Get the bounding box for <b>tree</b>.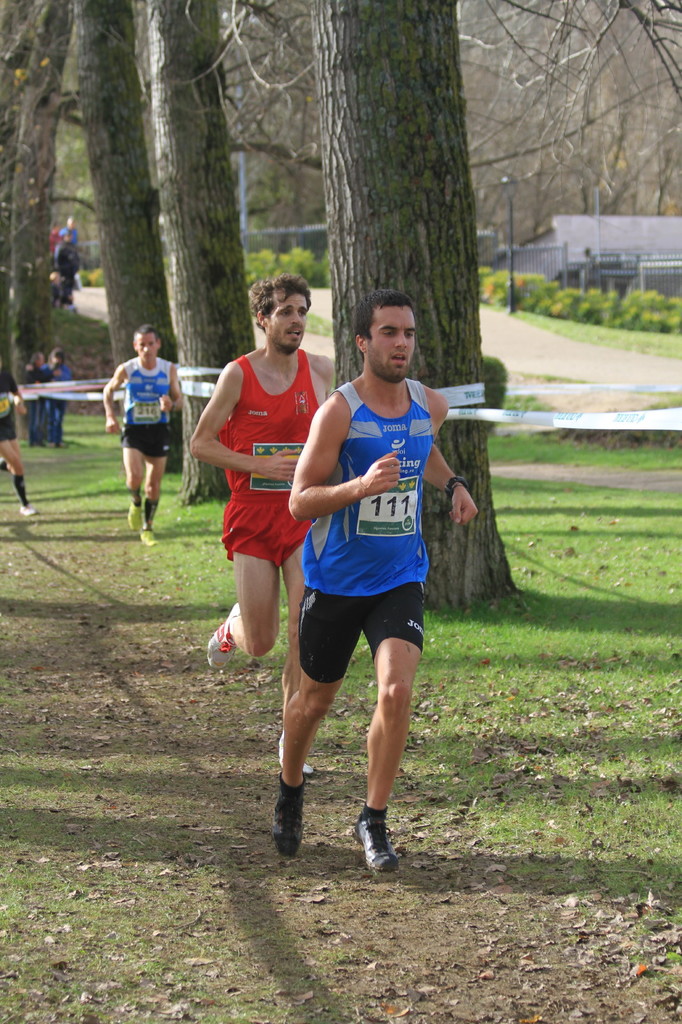
locate(302, 0, 504, 611).
